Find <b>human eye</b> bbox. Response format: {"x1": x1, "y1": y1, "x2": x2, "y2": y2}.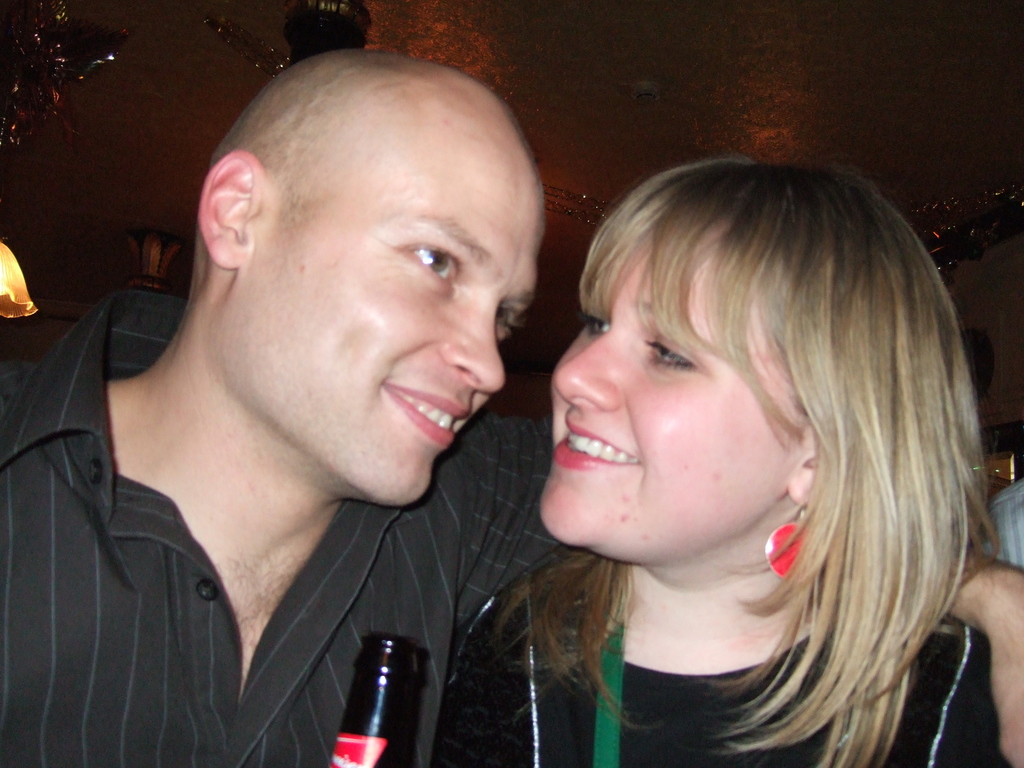
{"x1": 628, "y1": 323, "x2": 714, "y2": 372}.
